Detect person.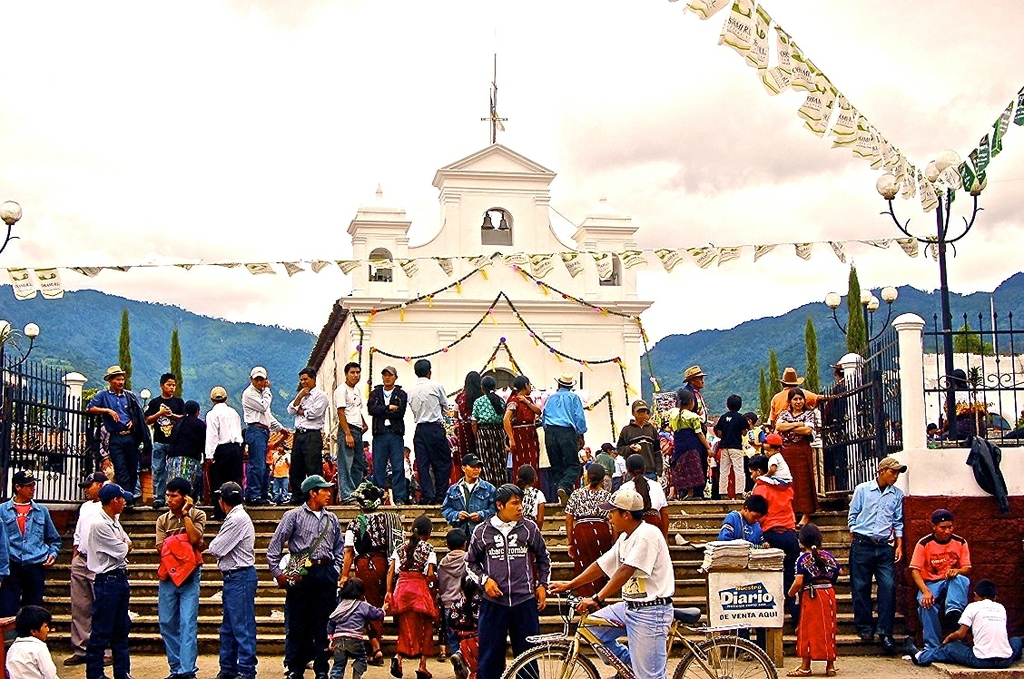
Detected at [744, 453, 806, 568].
